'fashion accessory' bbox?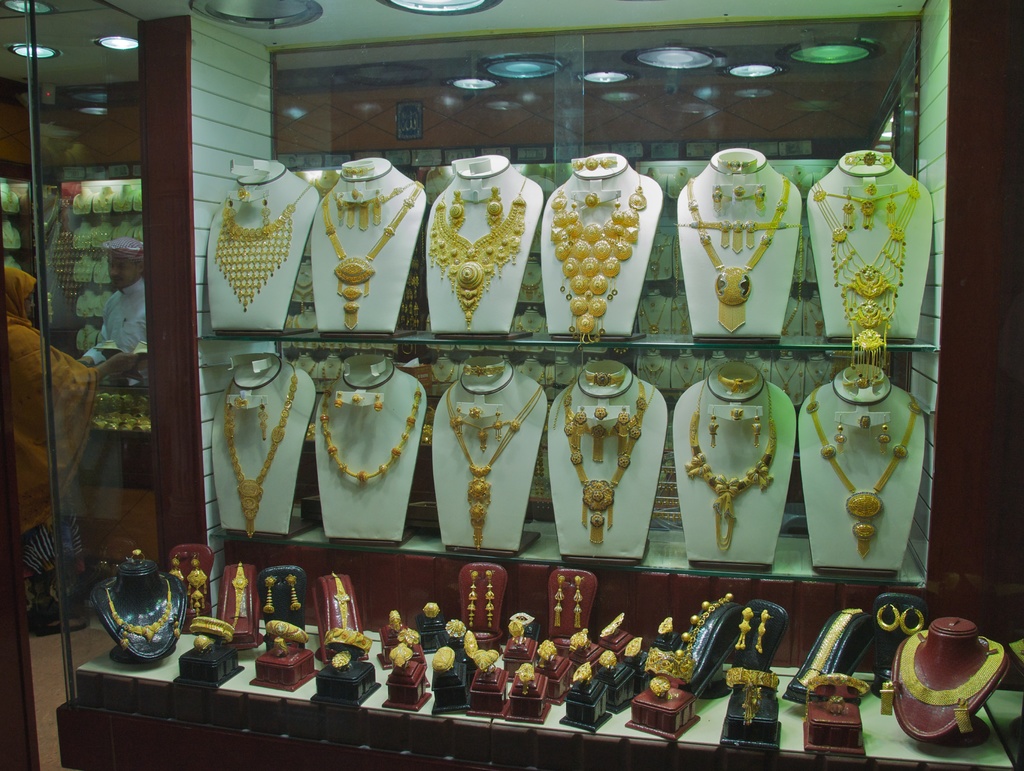
351,393,362,405
